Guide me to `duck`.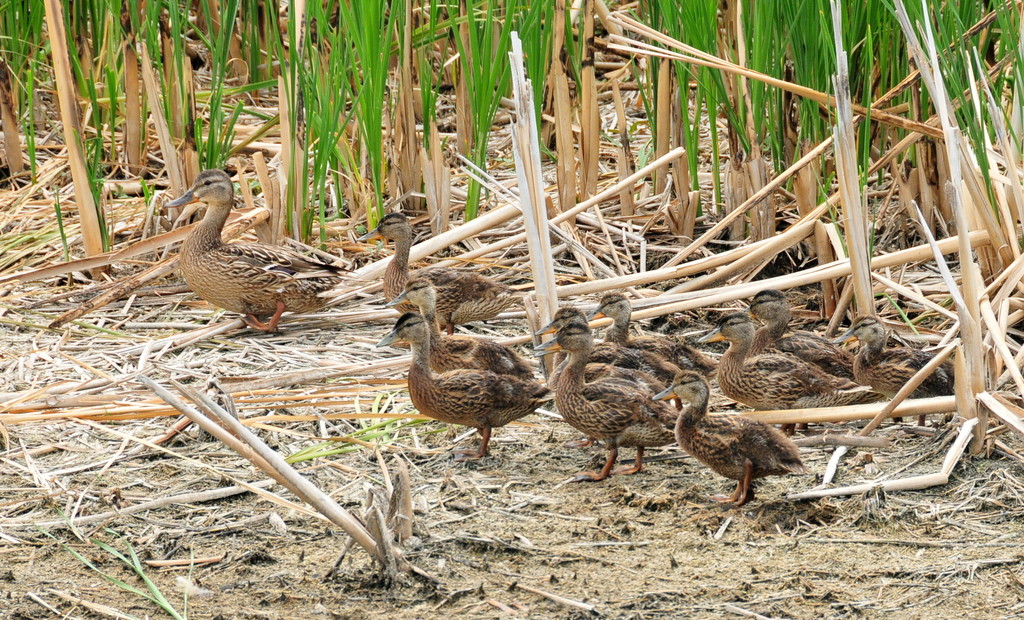
Guidance: [left=362, top=216, right=525, bottom=346].
